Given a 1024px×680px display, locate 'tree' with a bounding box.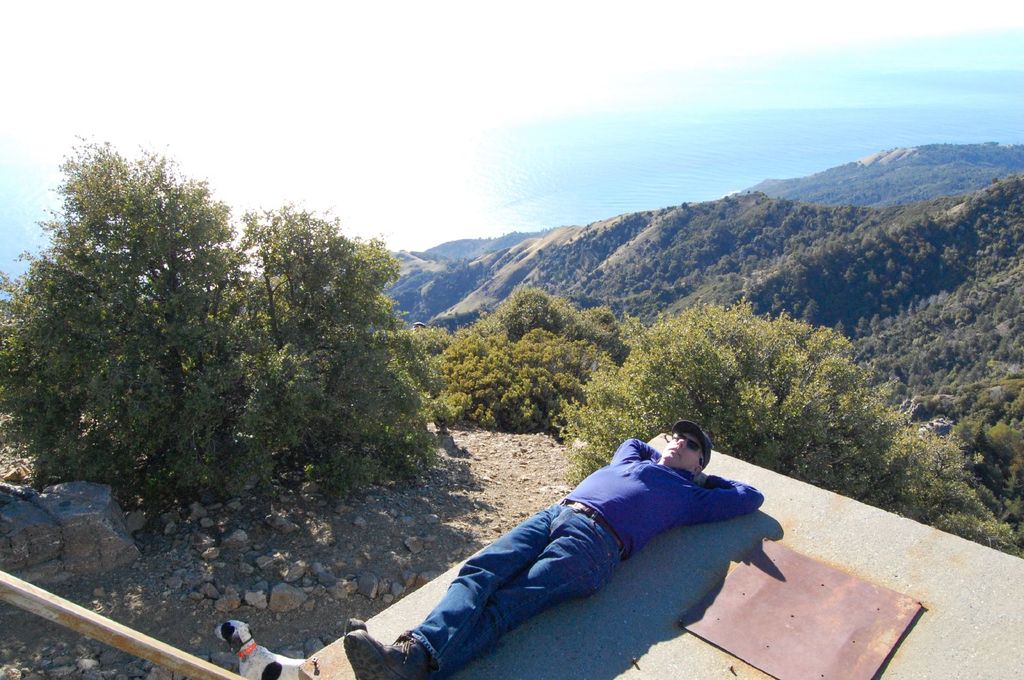
Located: x1=548, y1=289, x2=844, y2=482.
